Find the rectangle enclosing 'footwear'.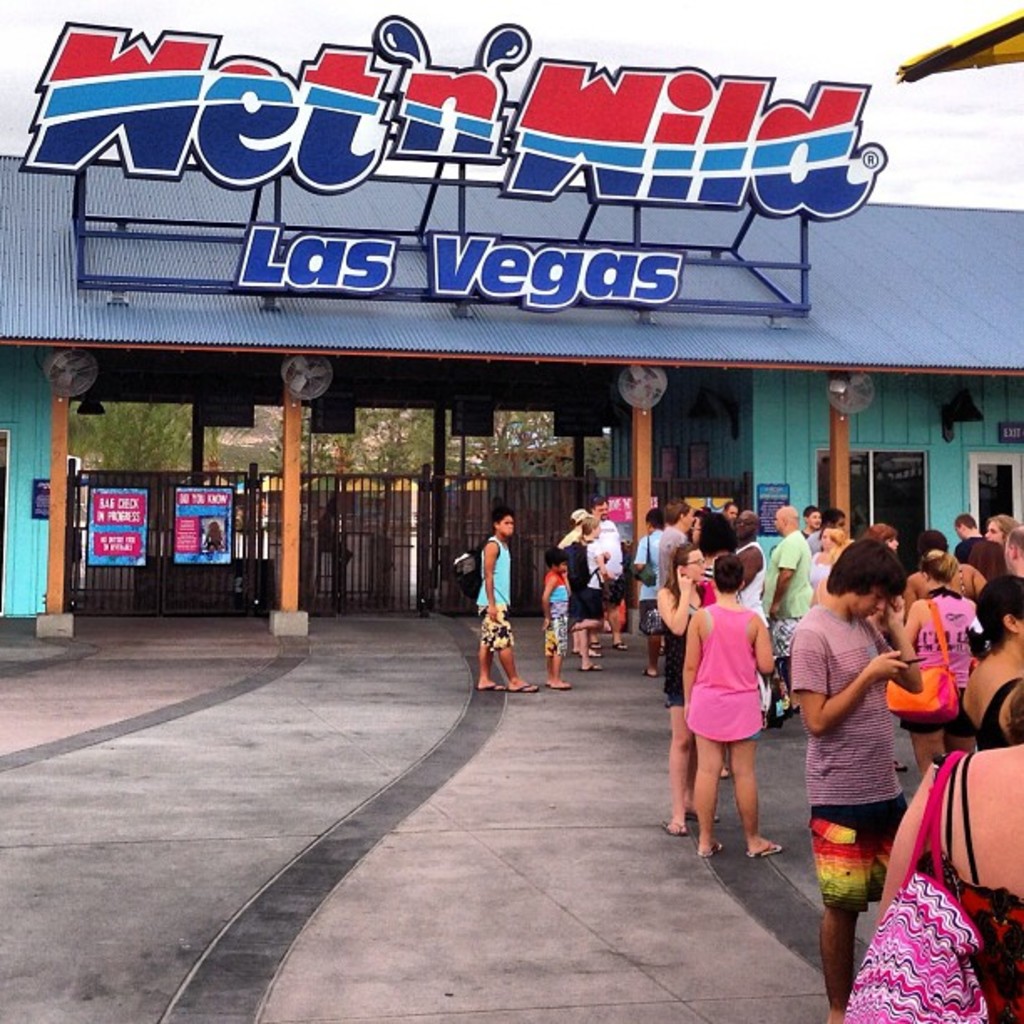
Rect(639, 664, 656, 676).
